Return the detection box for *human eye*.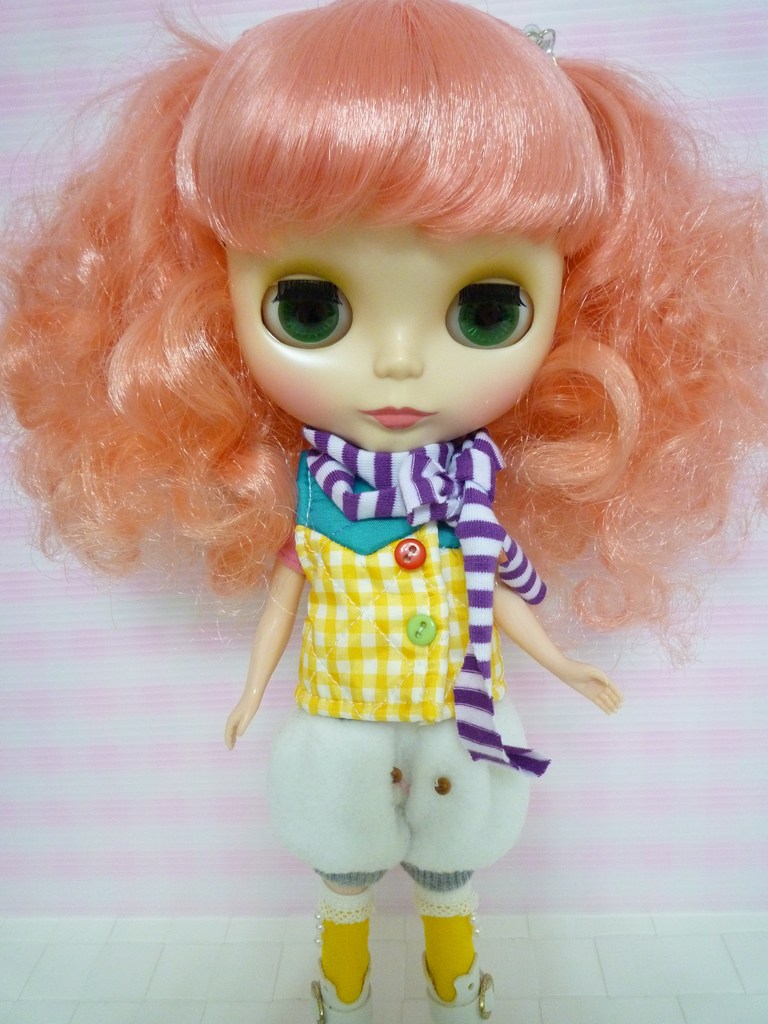
247:268:352:350.
